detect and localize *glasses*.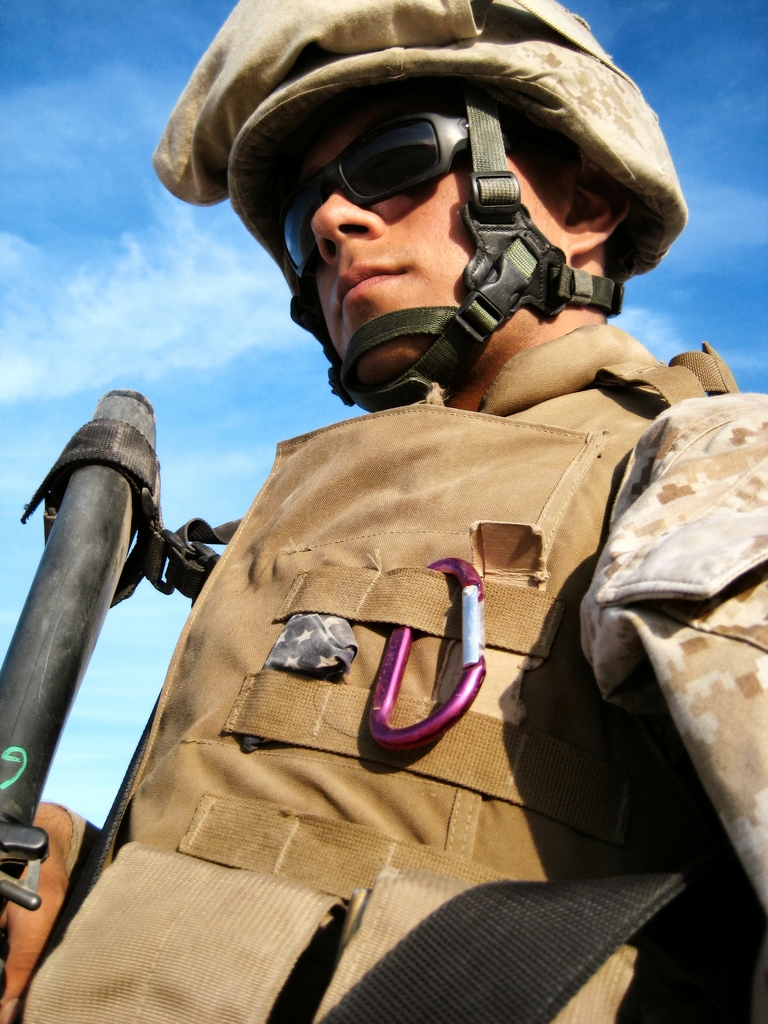
Localized at 258/114/486/275.
